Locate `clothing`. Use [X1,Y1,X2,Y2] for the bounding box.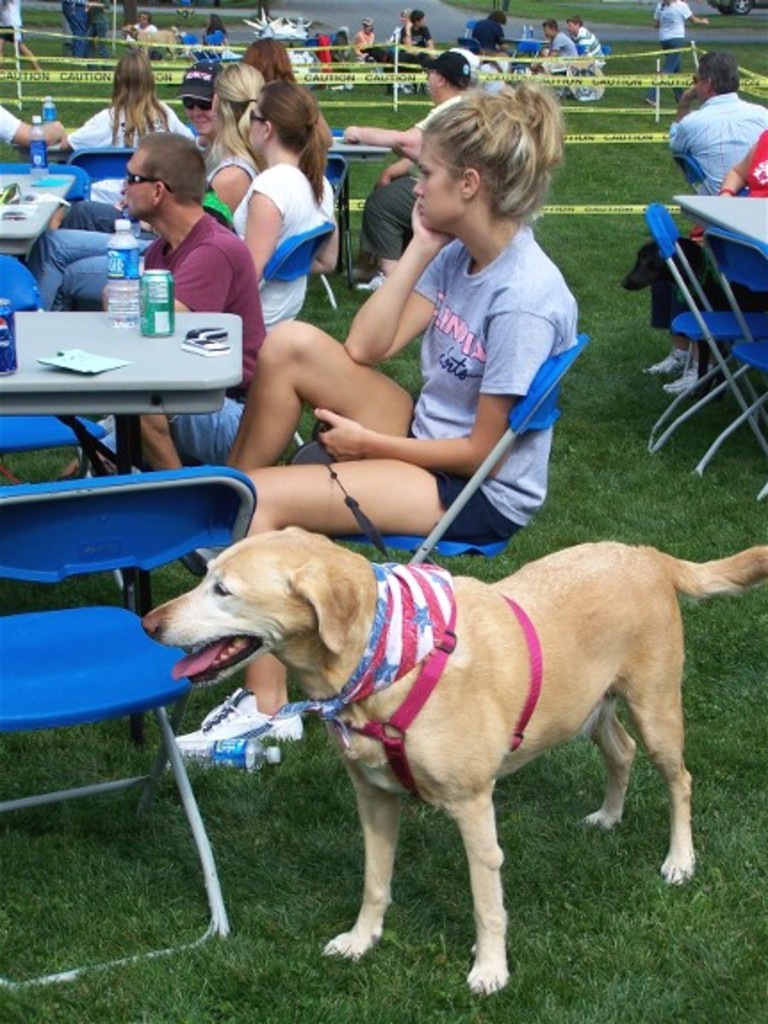
[91,141,230,194].
